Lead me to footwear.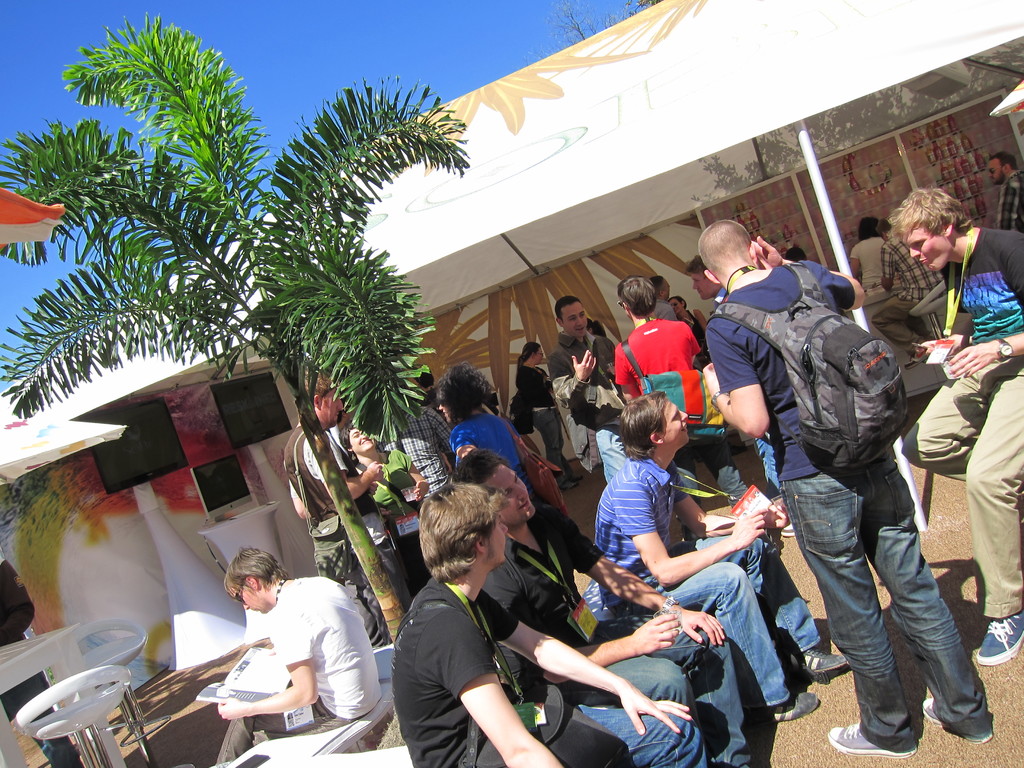
Lead to l=570, t=474, r=584, b=483.
